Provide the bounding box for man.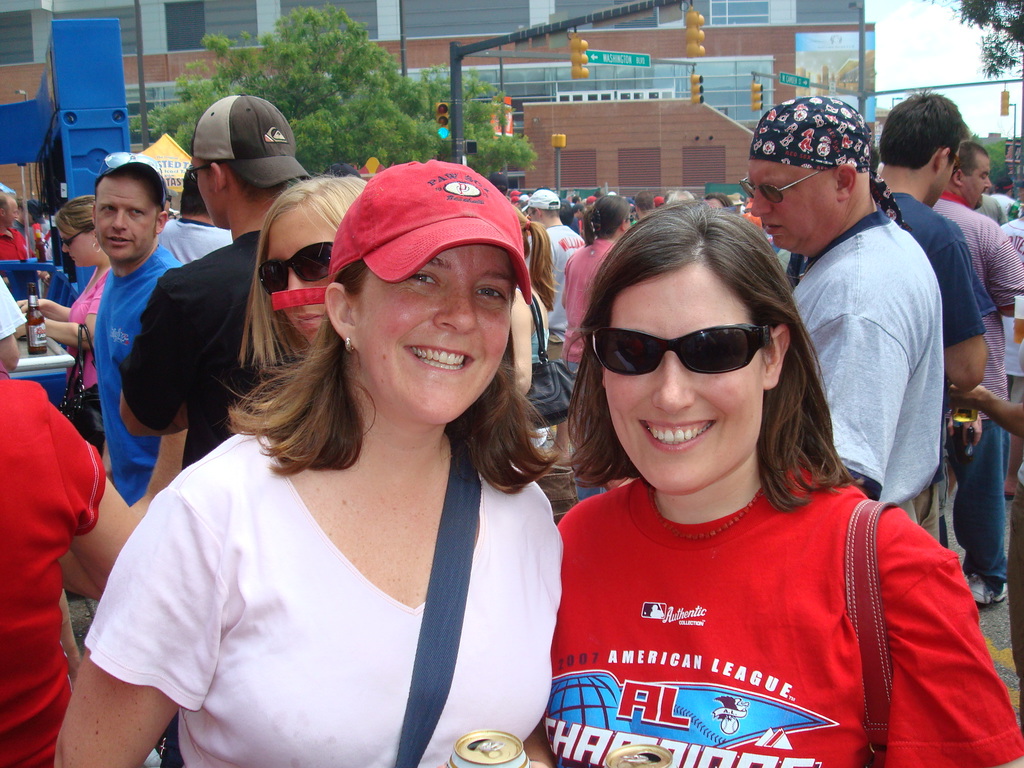
bbox=(123, 94, 311, 472).
